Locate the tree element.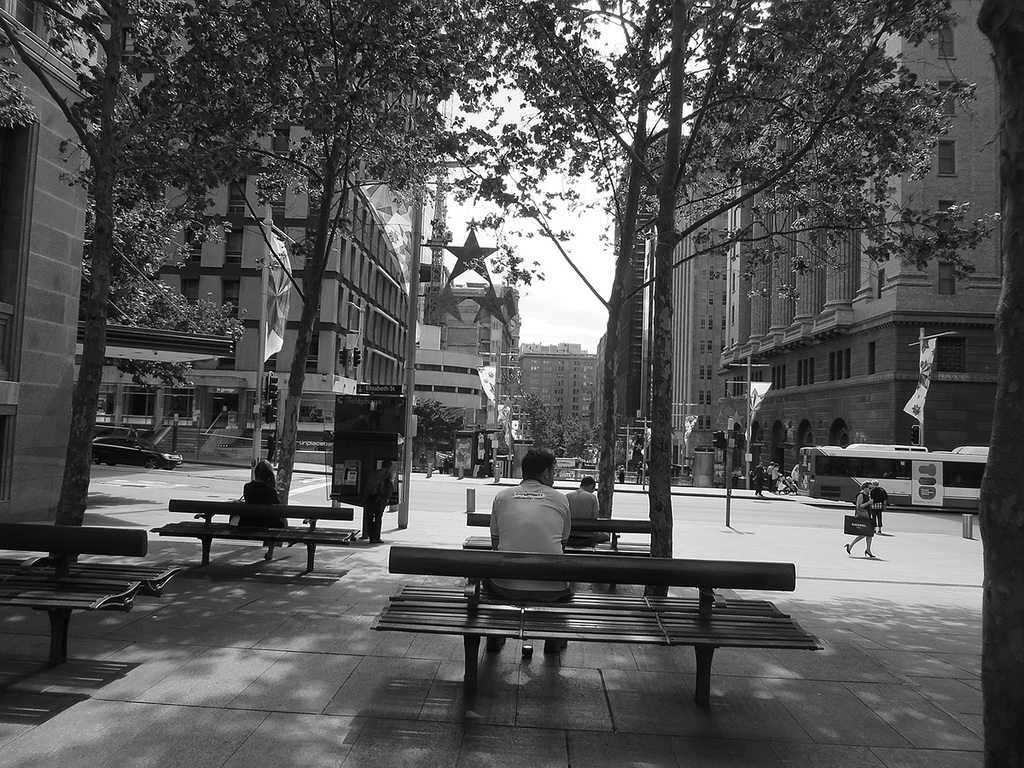
Element bbox: left=221, top=0, right=593, bottom=539.
